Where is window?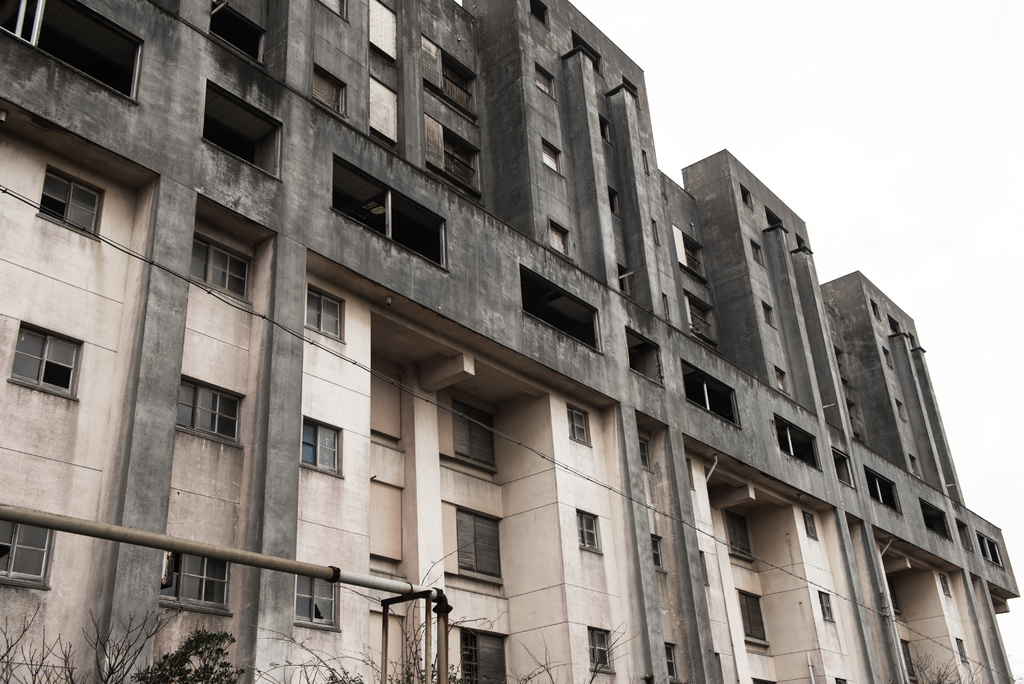
575, 509, 604, 556.
